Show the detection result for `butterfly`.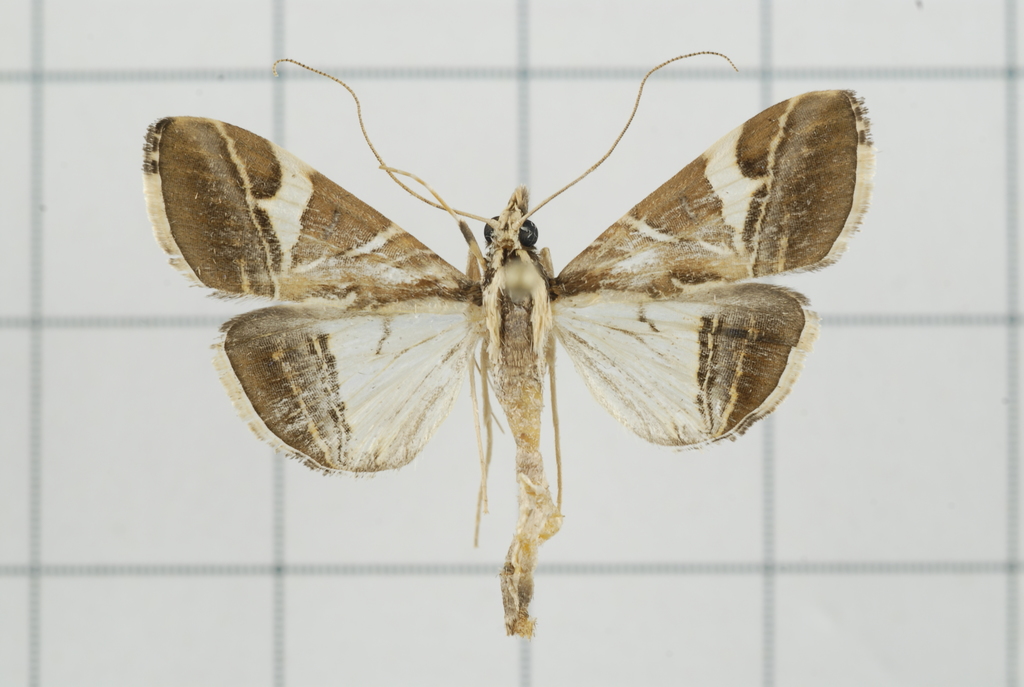
(170, 56, 857, 625).
